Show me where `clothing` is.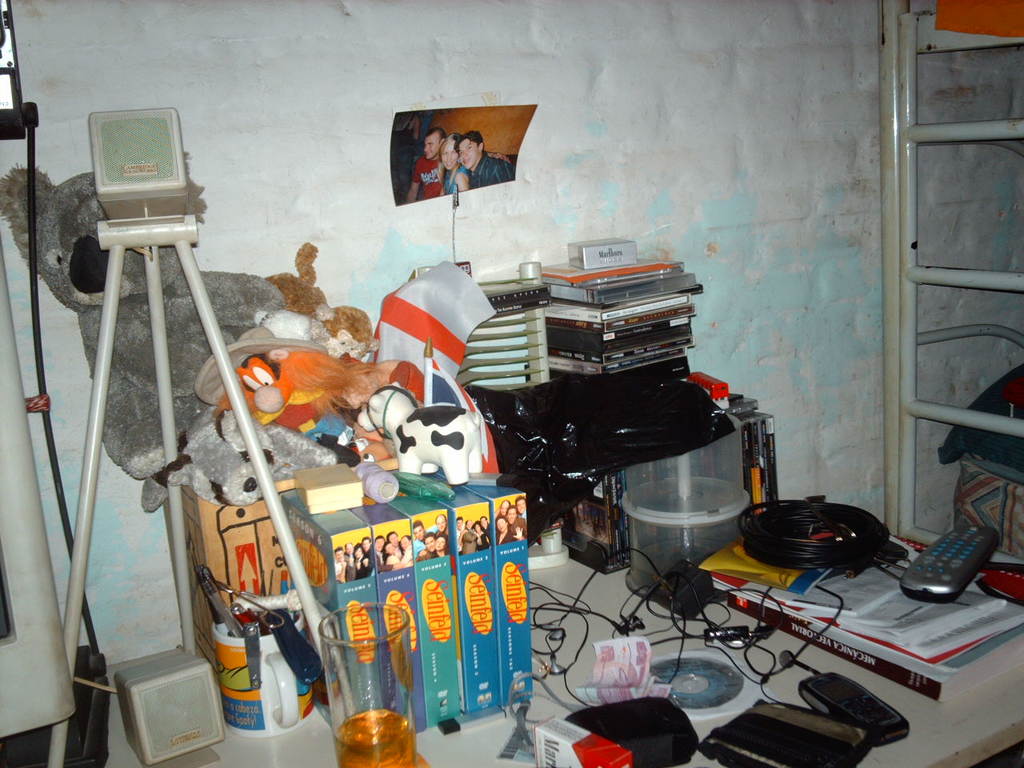
`clothing` is at 417:154:445:191.
